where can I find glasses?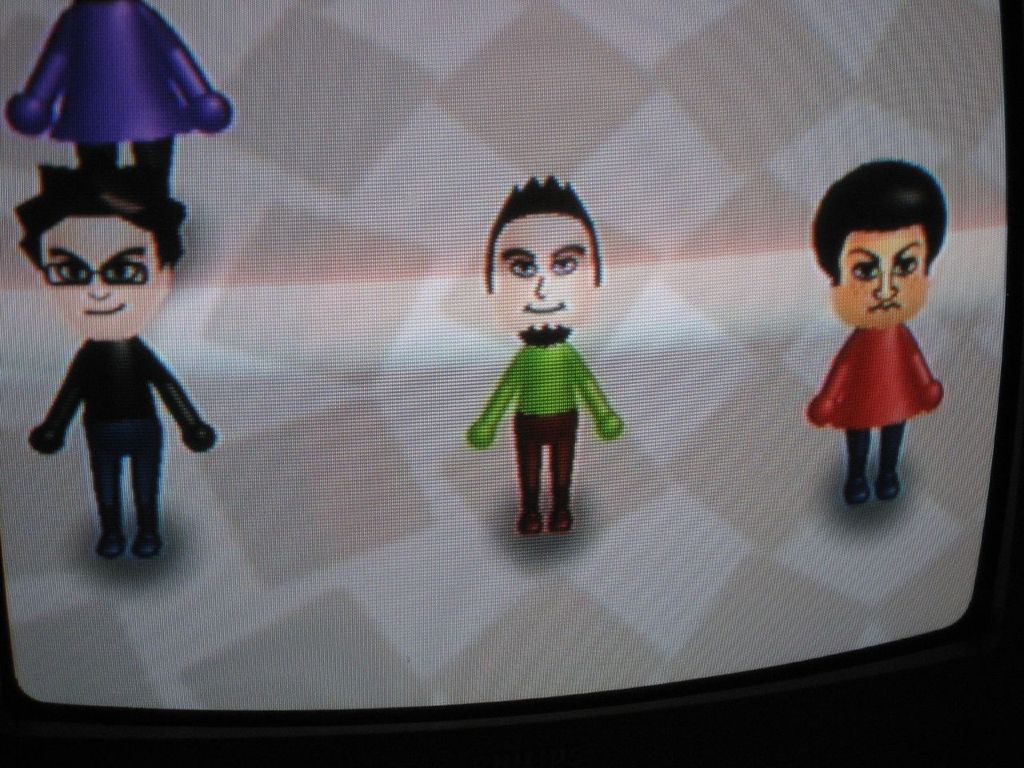
You can find it at 42/258/146/286.
